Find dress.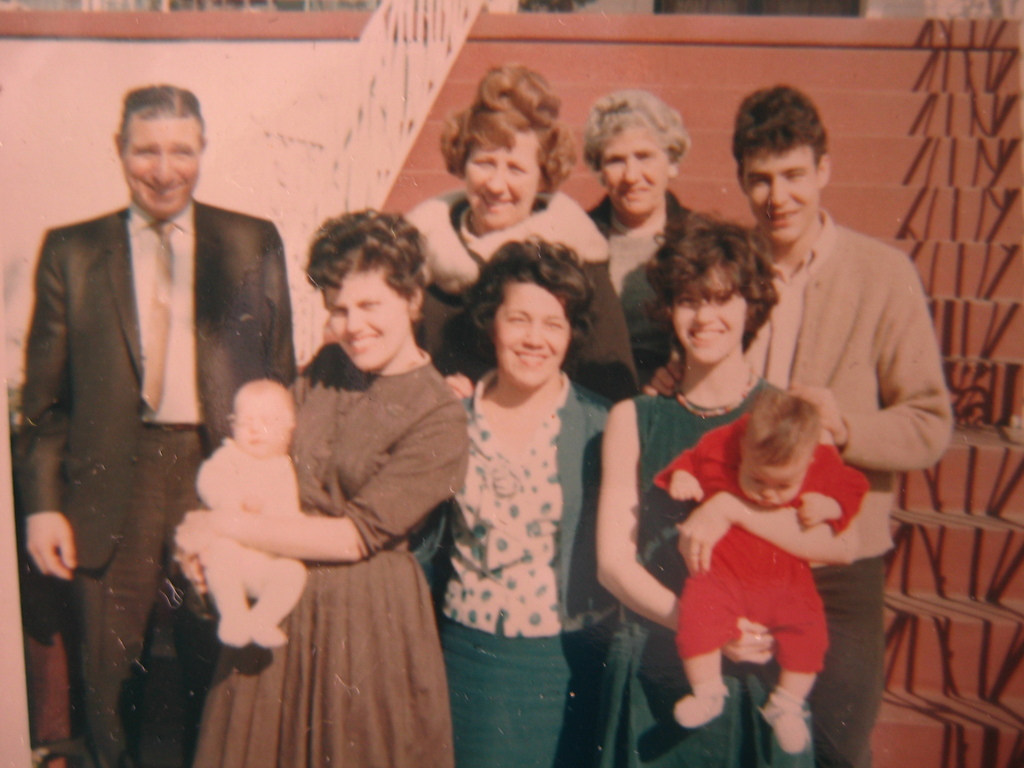
crop(193, 339, 467, 767).
